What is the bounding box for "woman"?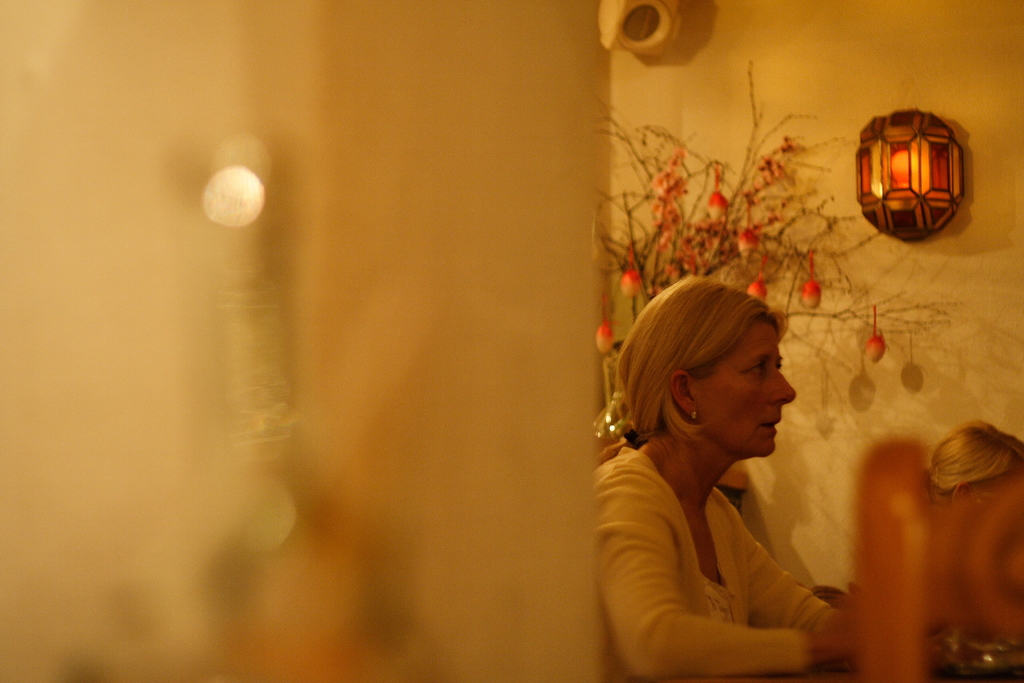
572:277:877:648.
